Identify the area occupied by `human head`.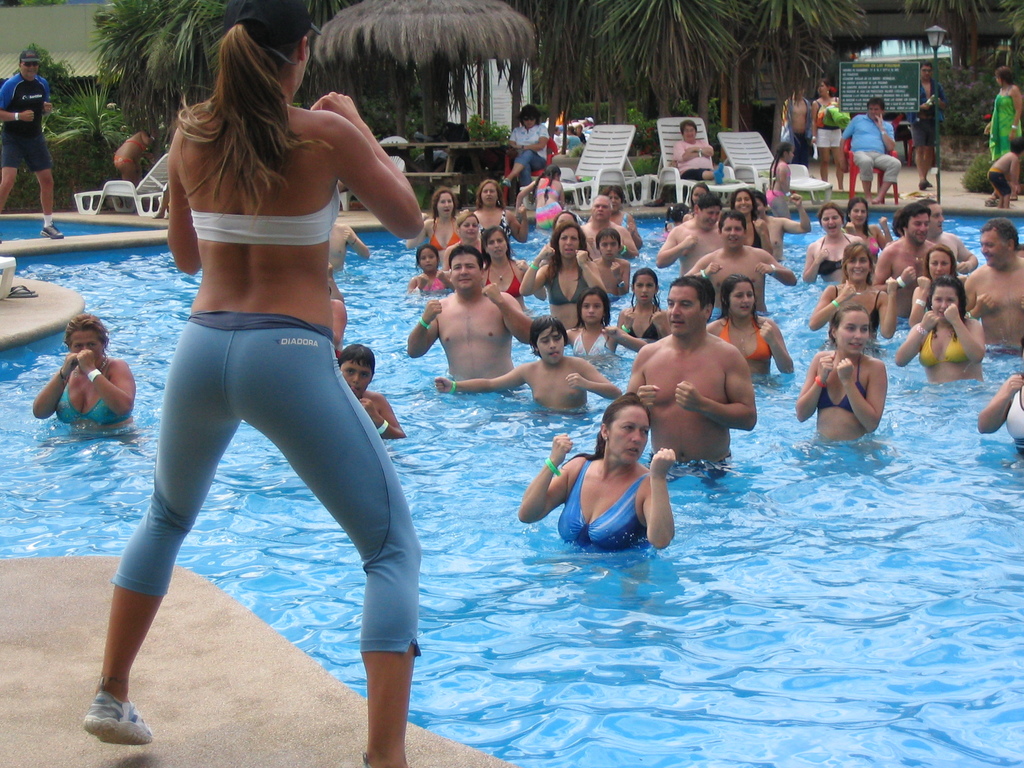
Area: (678, 120, 697, 142).
